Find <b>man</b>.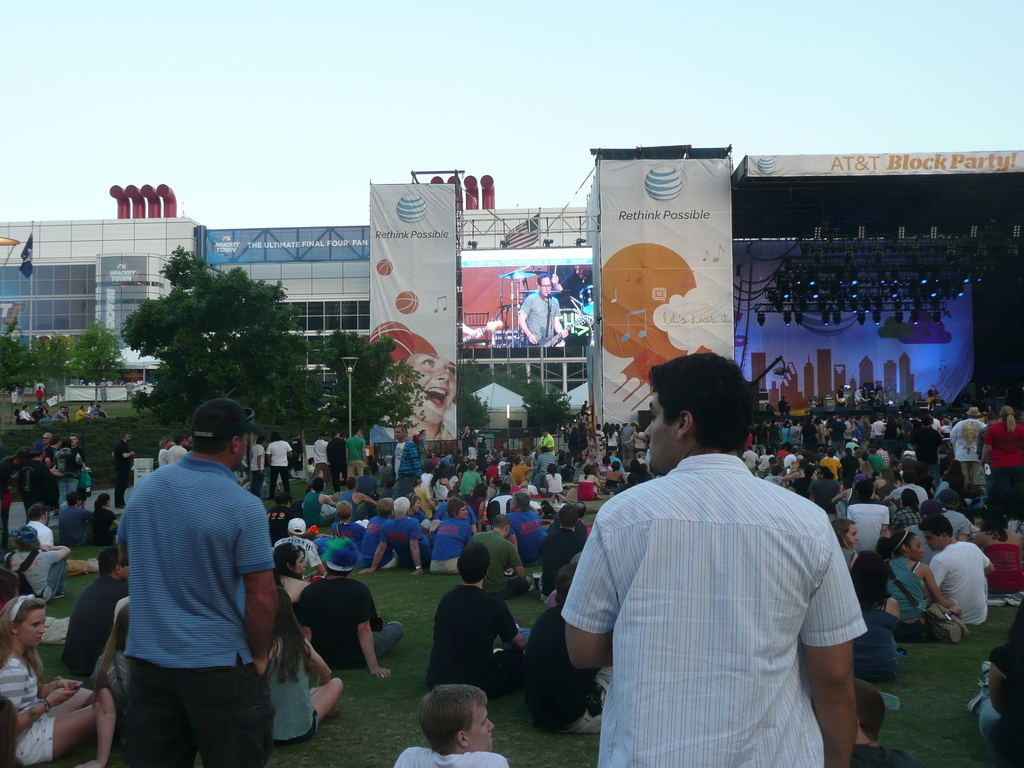
<box>394,677,509,767</box>.
